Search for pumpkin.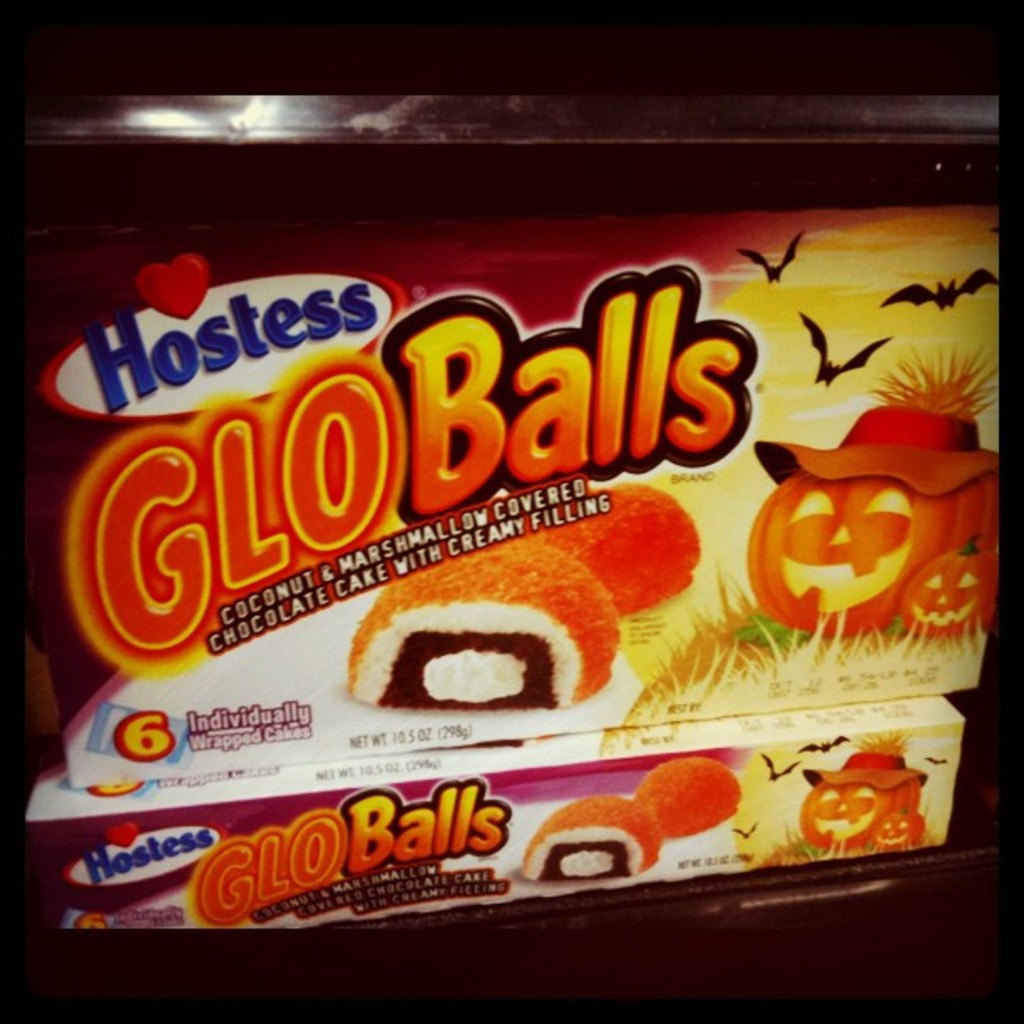
Found at <region>863, 801, 924, 847</region>.
